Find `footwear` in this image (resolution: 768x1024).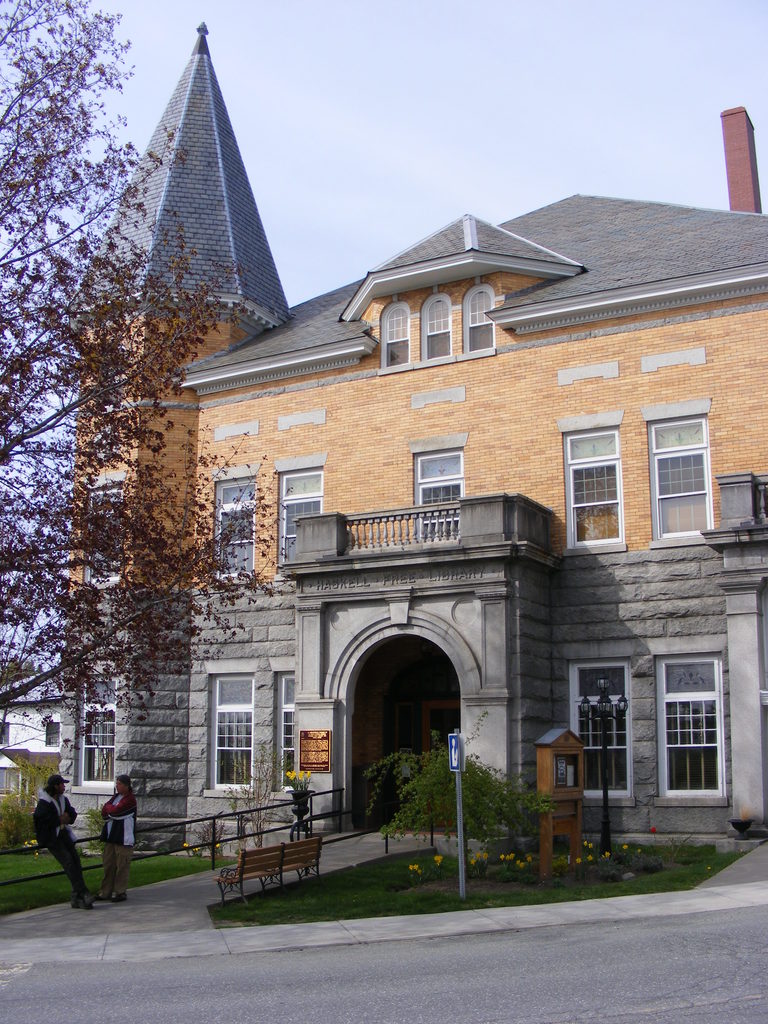
99 892 107 899.
